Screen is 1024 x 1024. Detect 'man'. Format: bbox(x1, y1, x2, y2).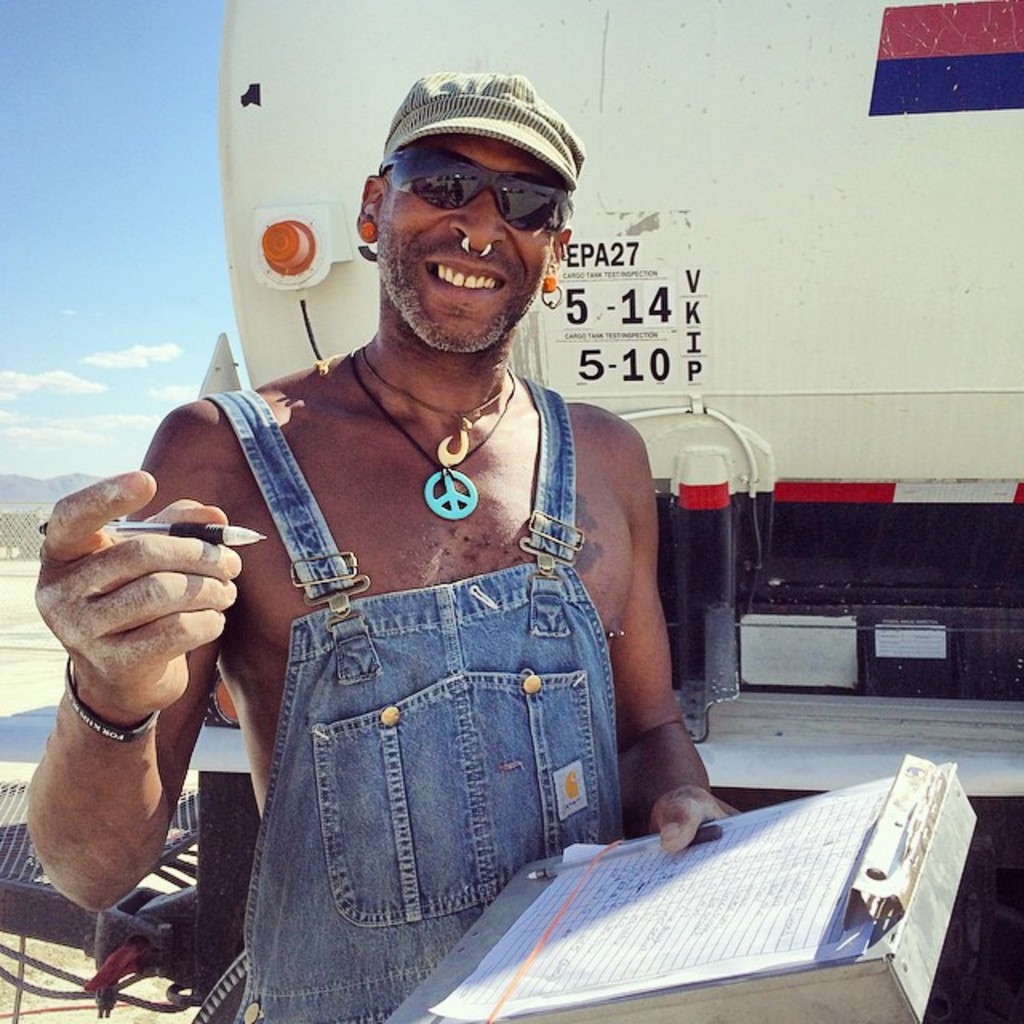
bbox(34, 70, 741, 1022).
